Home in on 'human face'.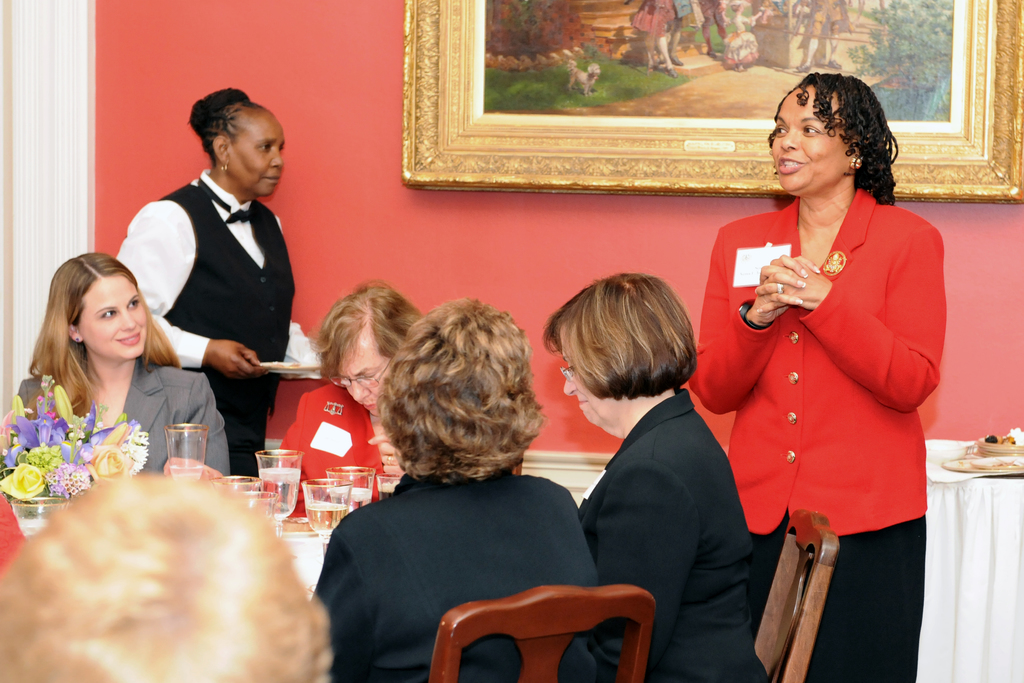
Homed in at [337, 324, 392, 416].
